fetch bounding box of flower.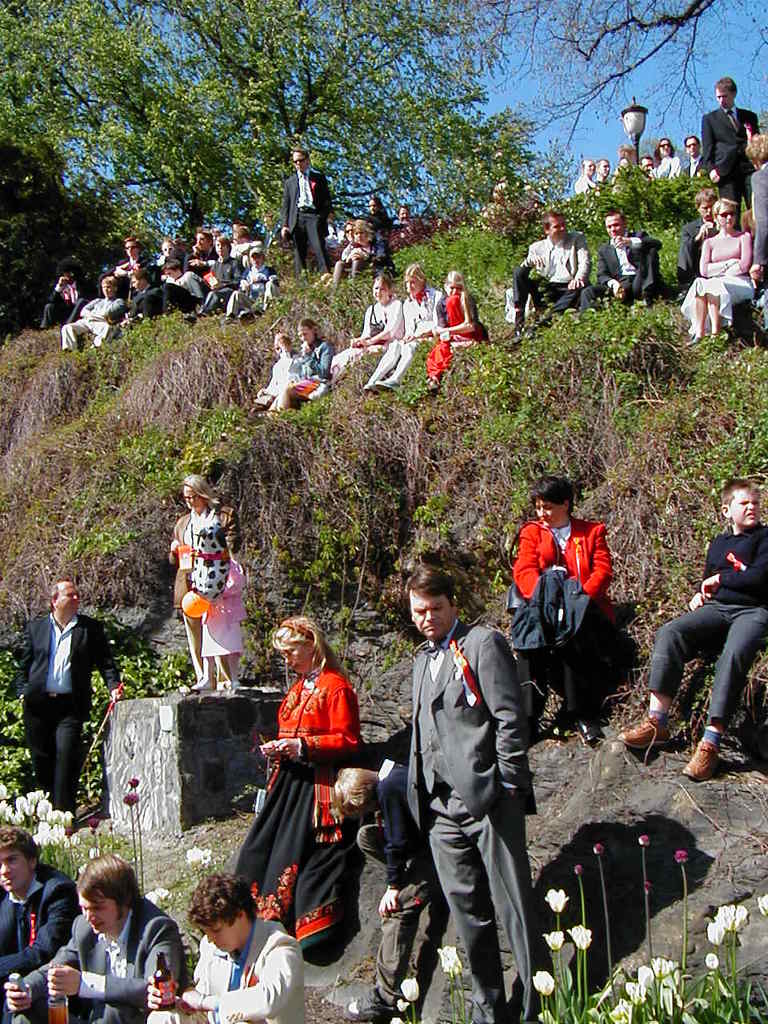
Bbox: pyautogui.locateOnScreen(125, 777, 141, 788).
